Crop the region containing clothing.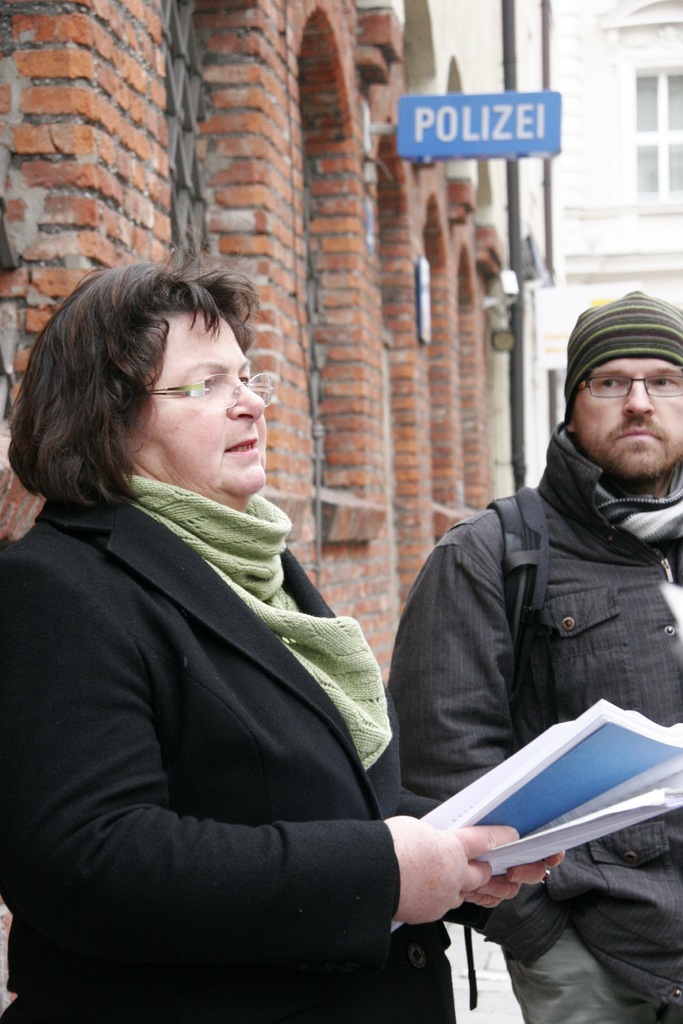
Crop region: l=0, t=474, r=463, b=1023.
